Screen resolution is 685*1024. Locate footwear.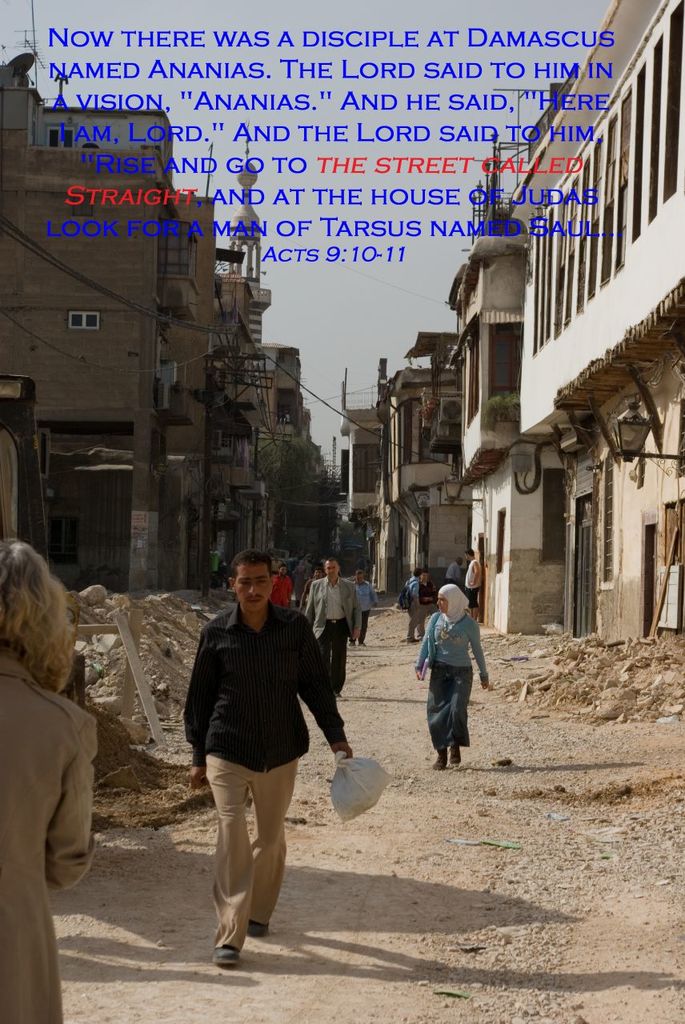
BBox(245, 923, 273, 938).
